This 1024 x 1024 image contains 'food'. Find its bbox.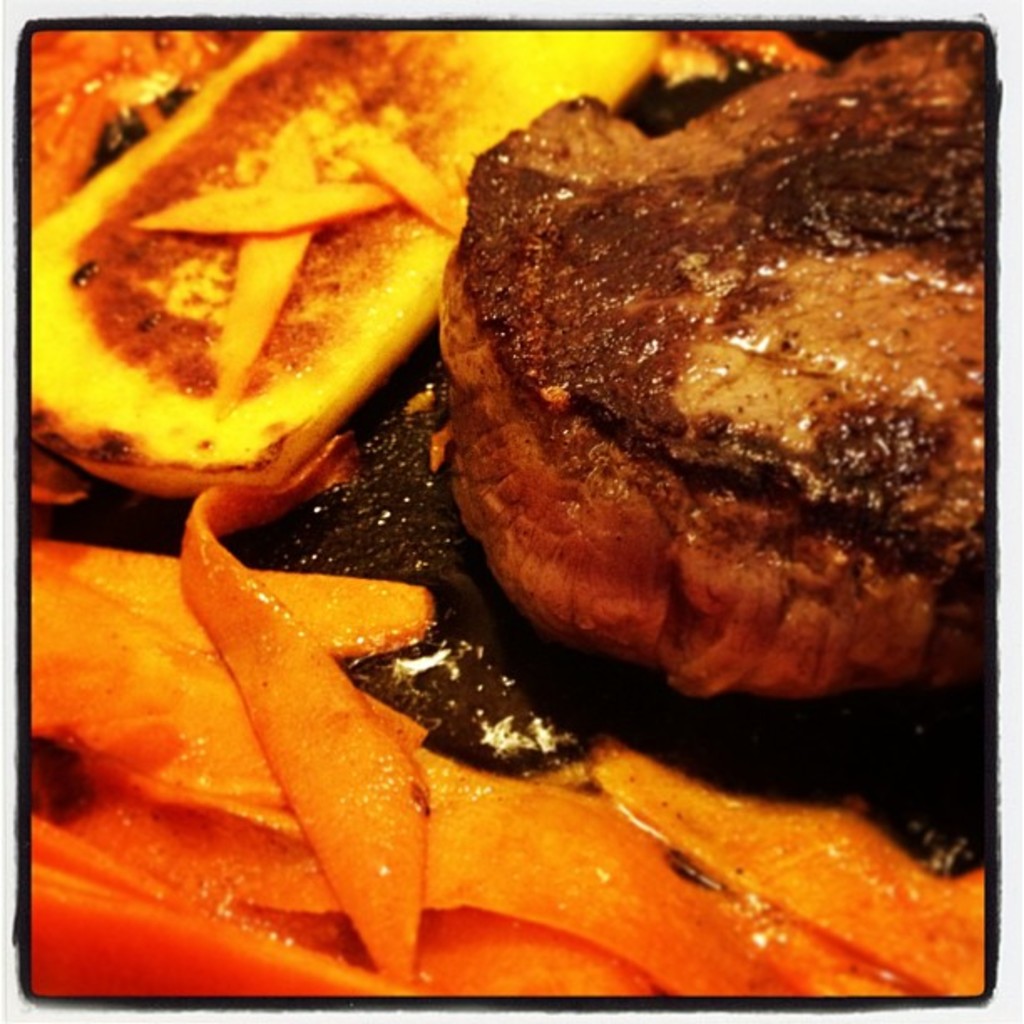
(32,30,663,519).
